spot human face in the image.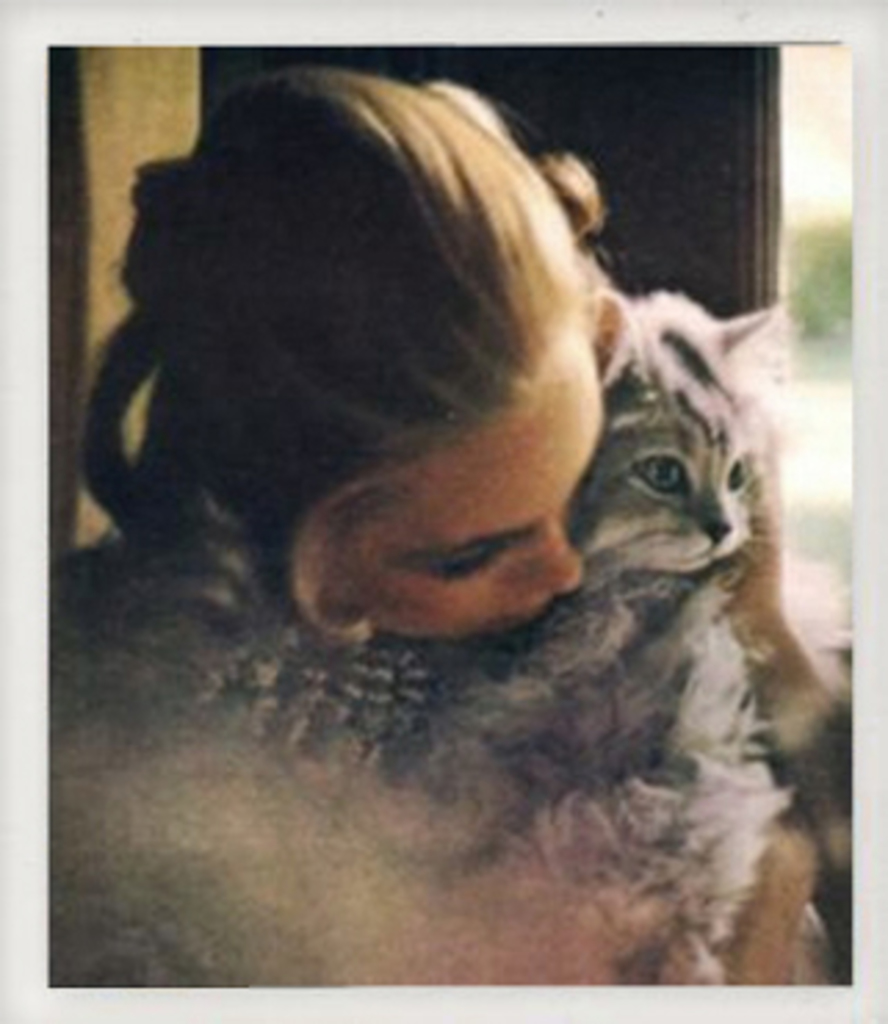
human face found at detection(335, 338, 609, 653).
